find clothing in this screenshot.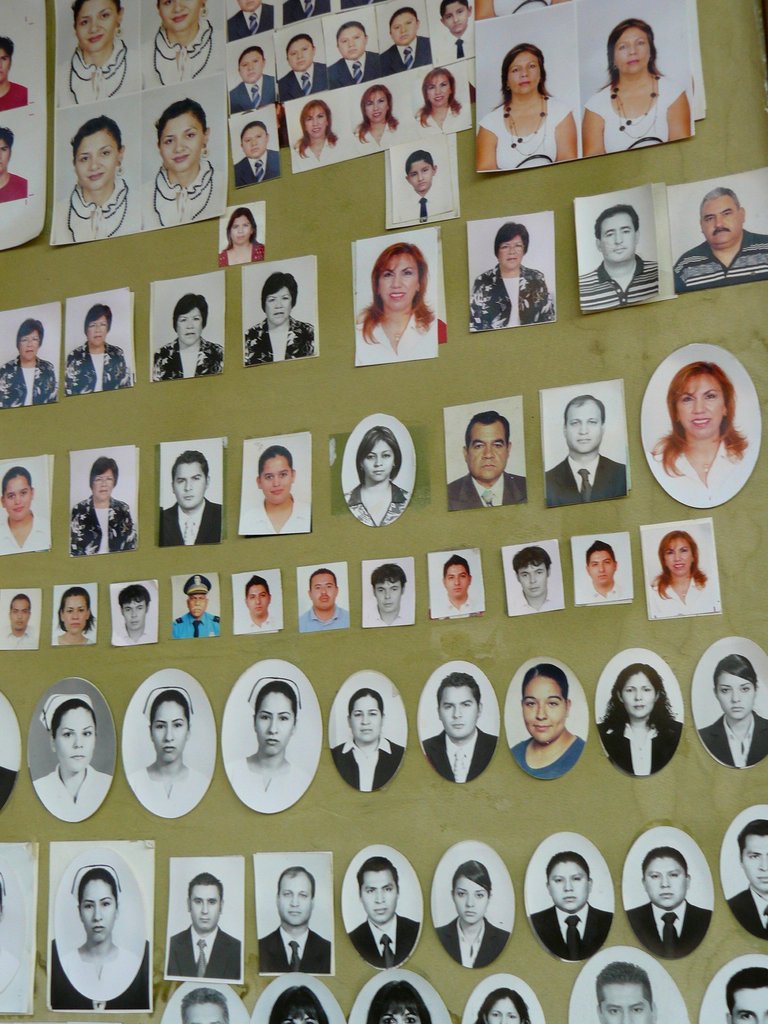
The bounding box for clothing is box(223, 758, 311, 812).
